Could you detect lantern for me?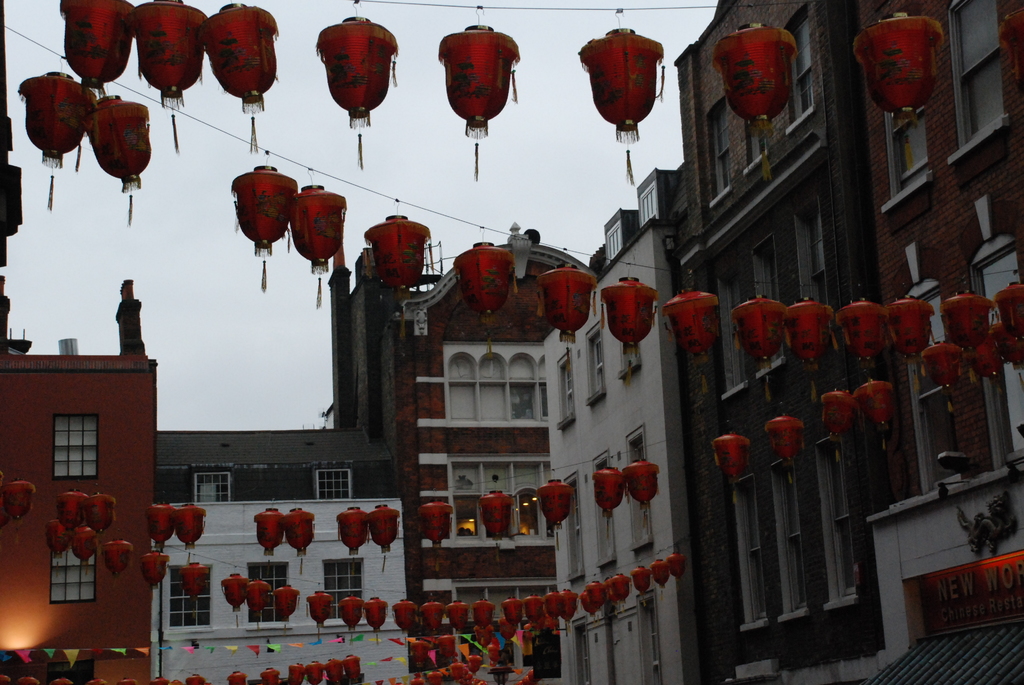
Detection result: bbox=[535, 478, 573, 546].
